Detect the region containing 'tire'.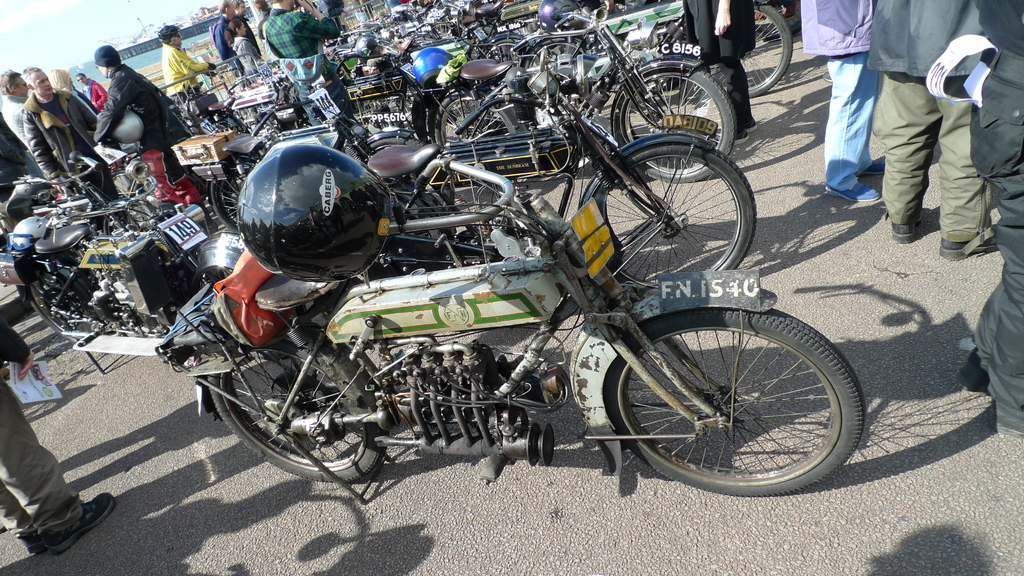
left=474, top=29, right=546, bottom=99.
